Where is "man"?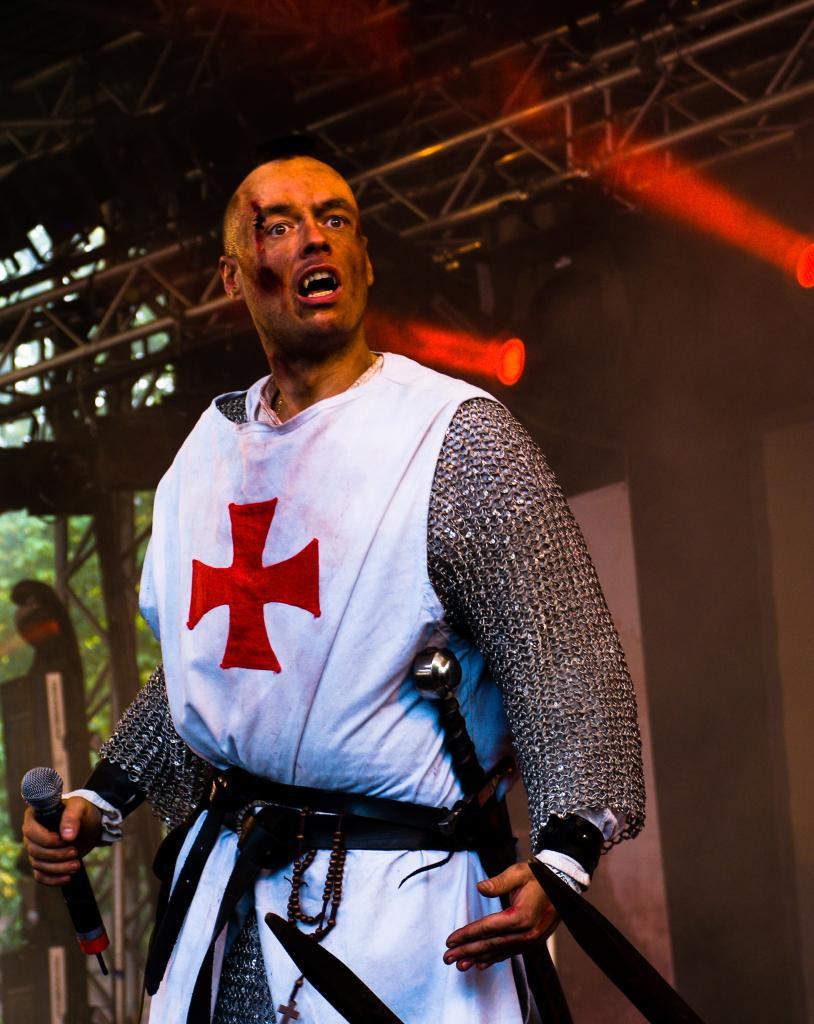
<box>18,150,651,1023</box>.
